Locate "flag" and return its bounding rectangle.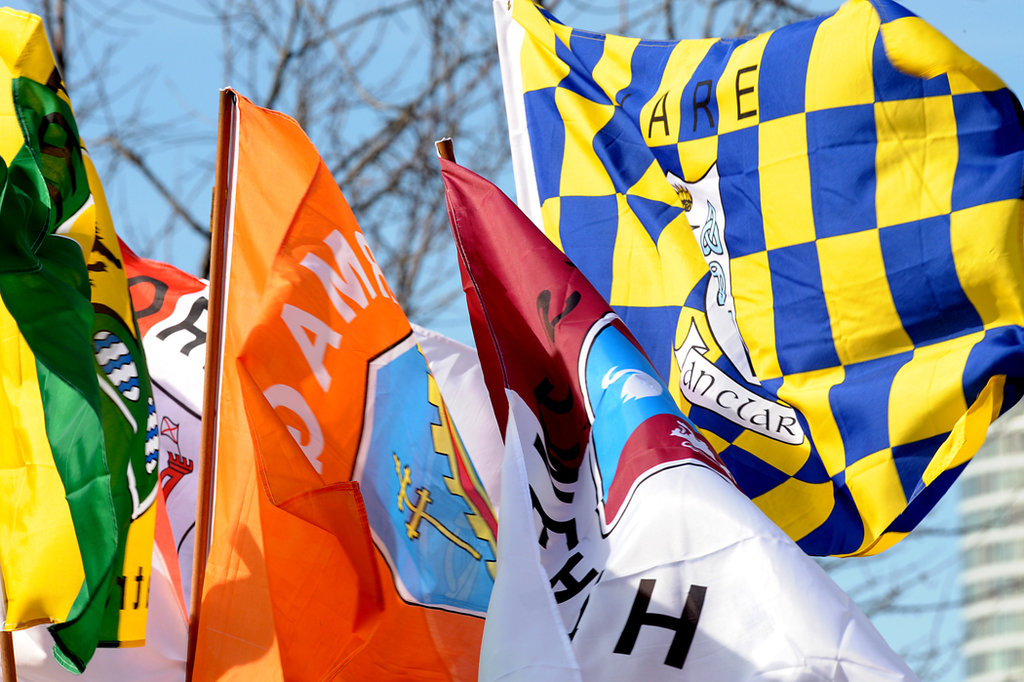
[111, 228, 498, 681].
